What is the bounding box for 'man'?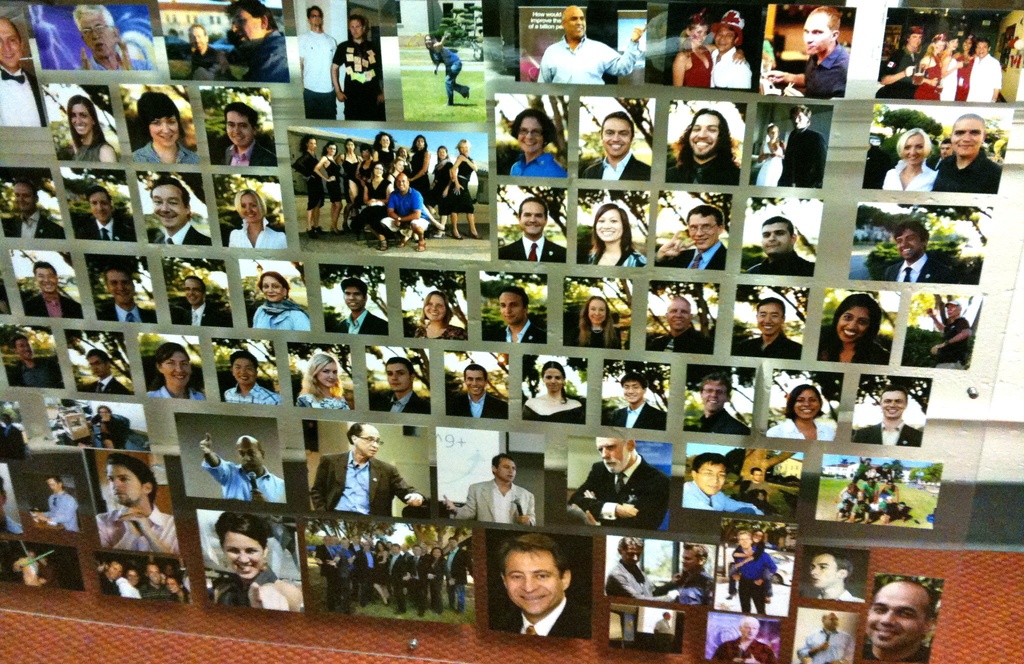
bbox=(70, 4, 161, 71).
